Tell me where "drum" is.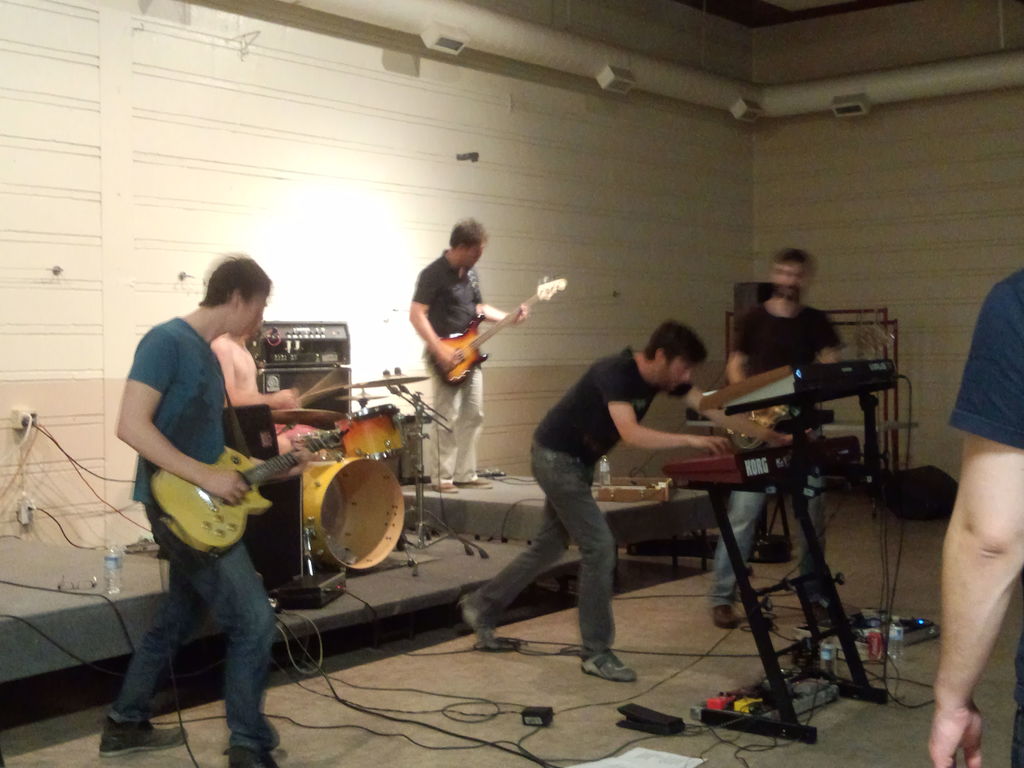
"drum" is at crop(388, 416, 422, 484).
